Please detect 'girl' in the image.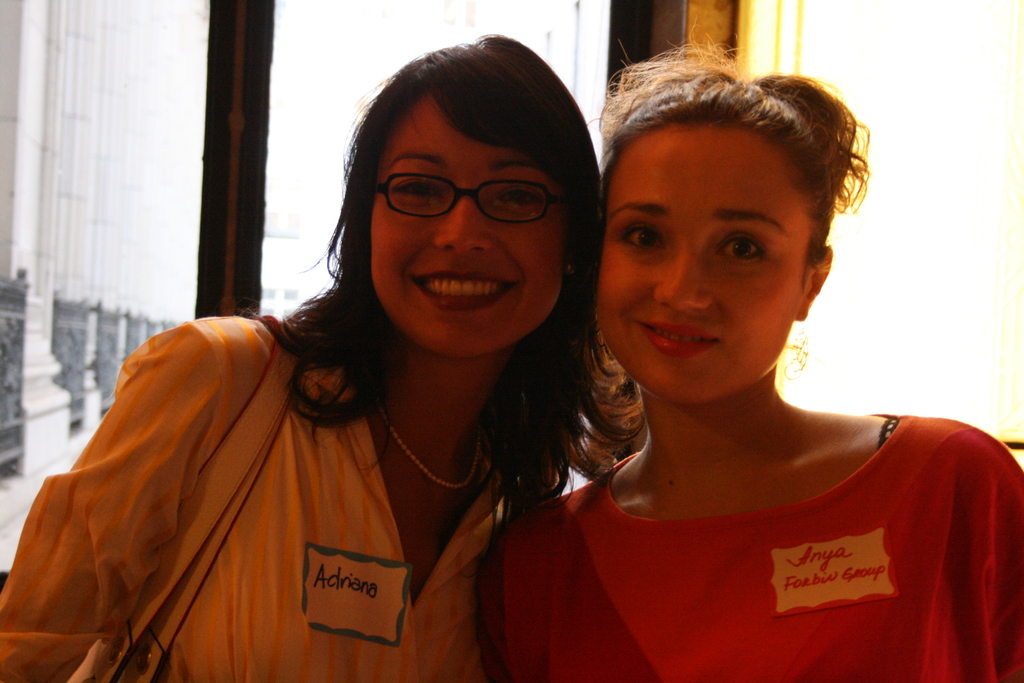
472,49,1023,682.
